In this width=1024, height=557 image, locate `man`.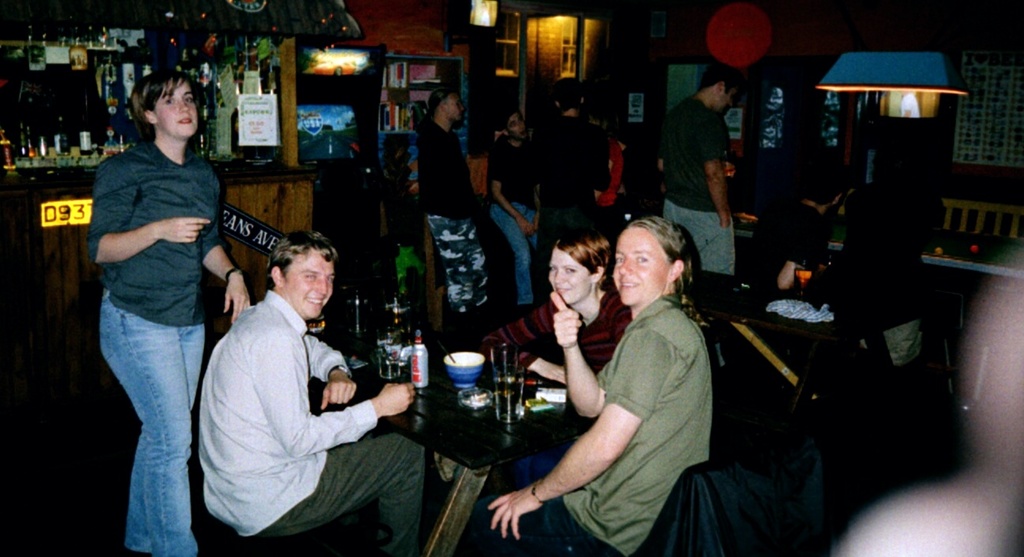
Bounding box: BBox(487, 108, 546, 301).
